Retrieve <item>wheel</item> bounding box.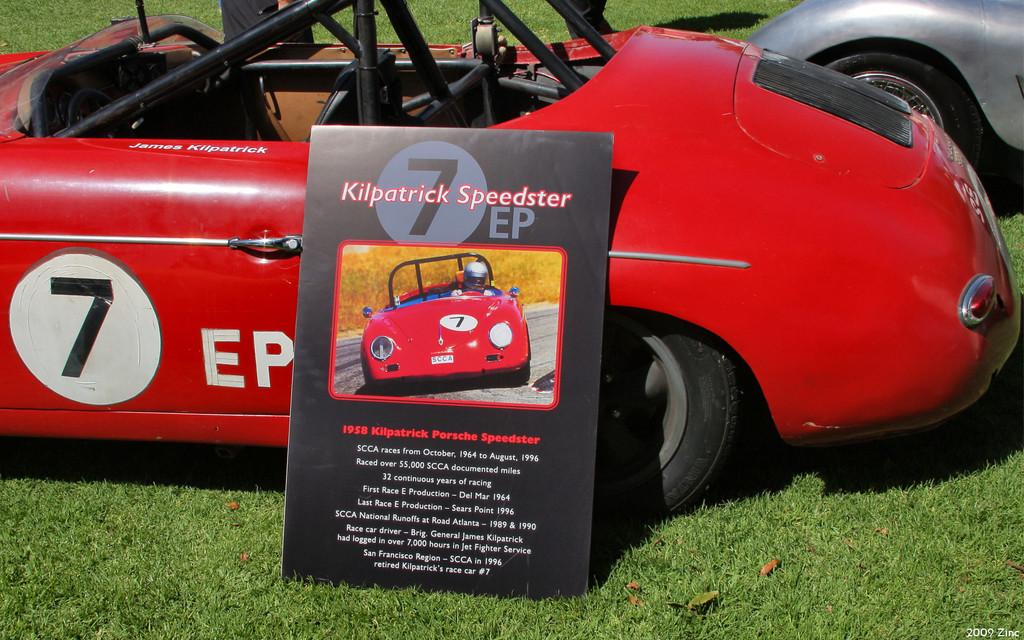
Bounding box: <bbox>603, 324, 763, 522</bbox>.
